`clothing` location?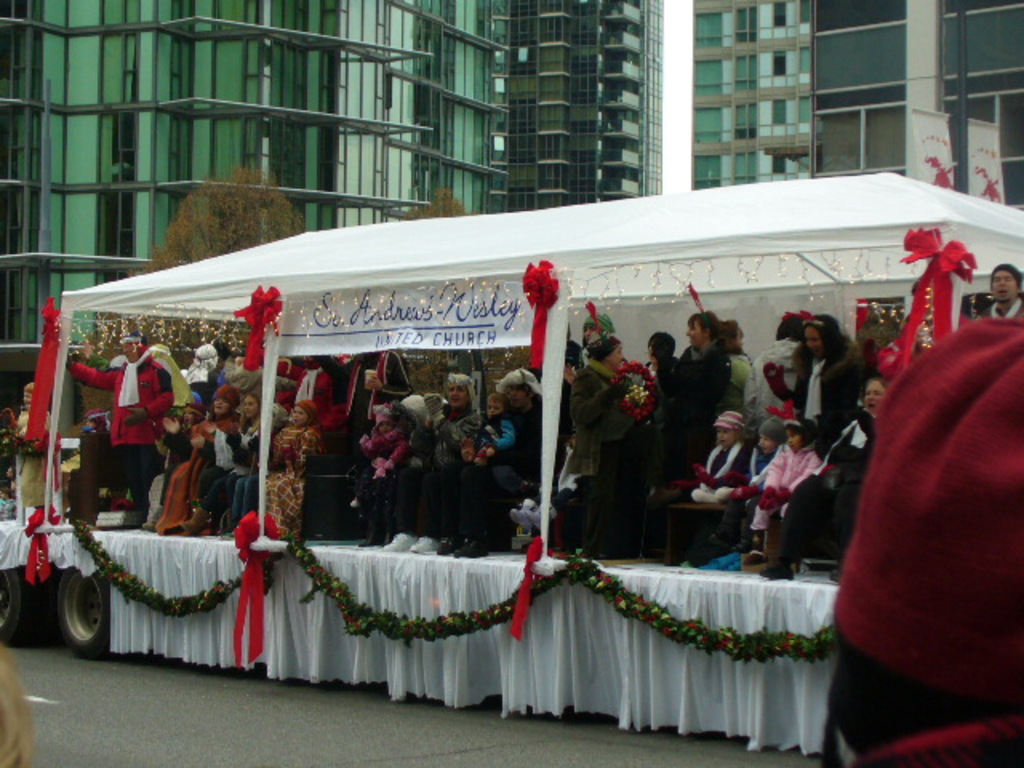
{"left": 982, "top": 302, "right": 1022, "bottom": 344}
